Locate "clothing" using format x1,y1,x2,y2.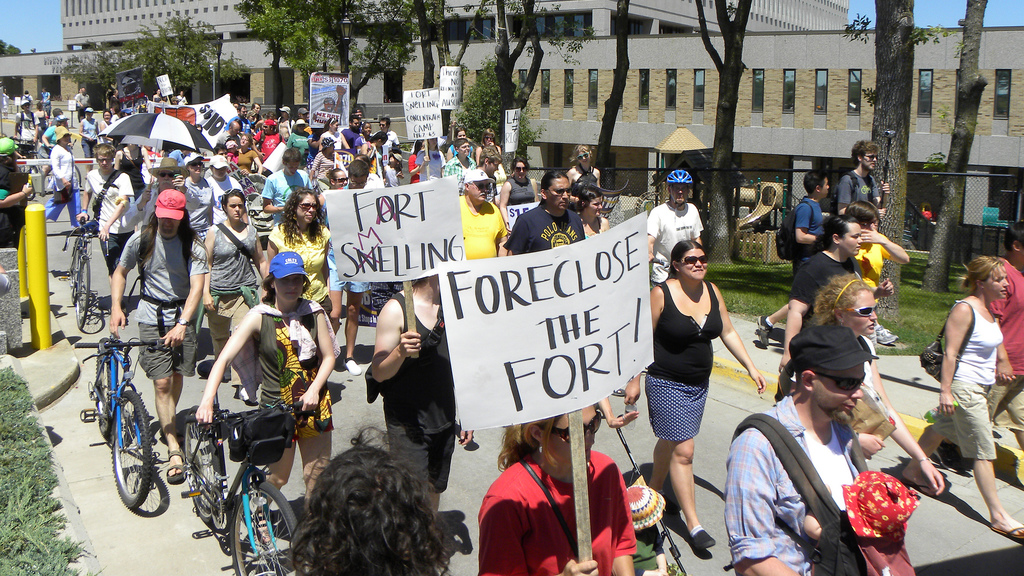
372,128,399,190.
